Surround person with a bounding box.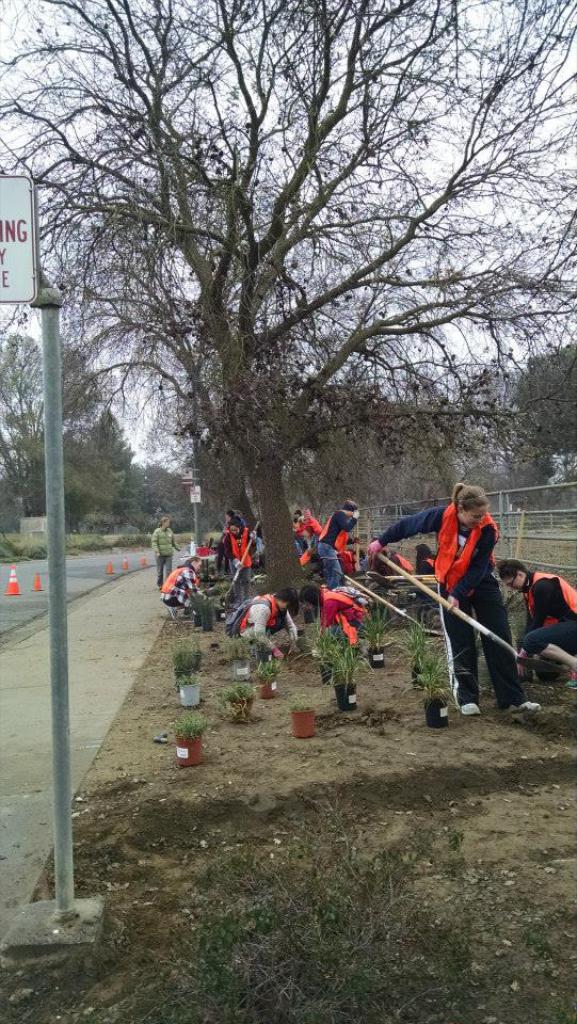
bbox(225, 515, 262, 619).
